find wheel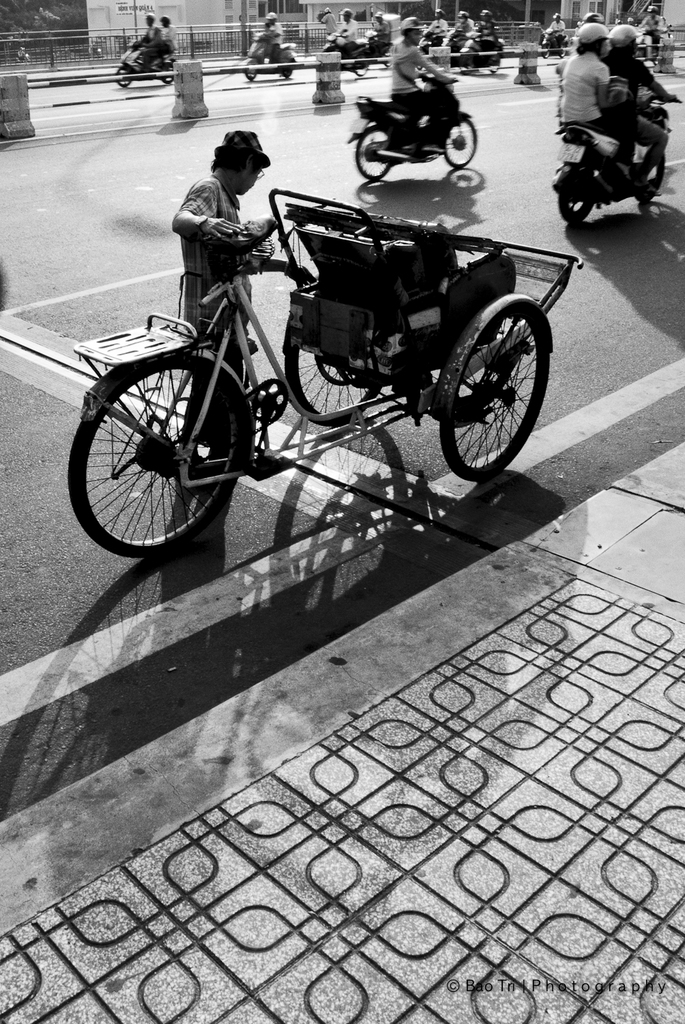
box(116, 69, 130, 87)
